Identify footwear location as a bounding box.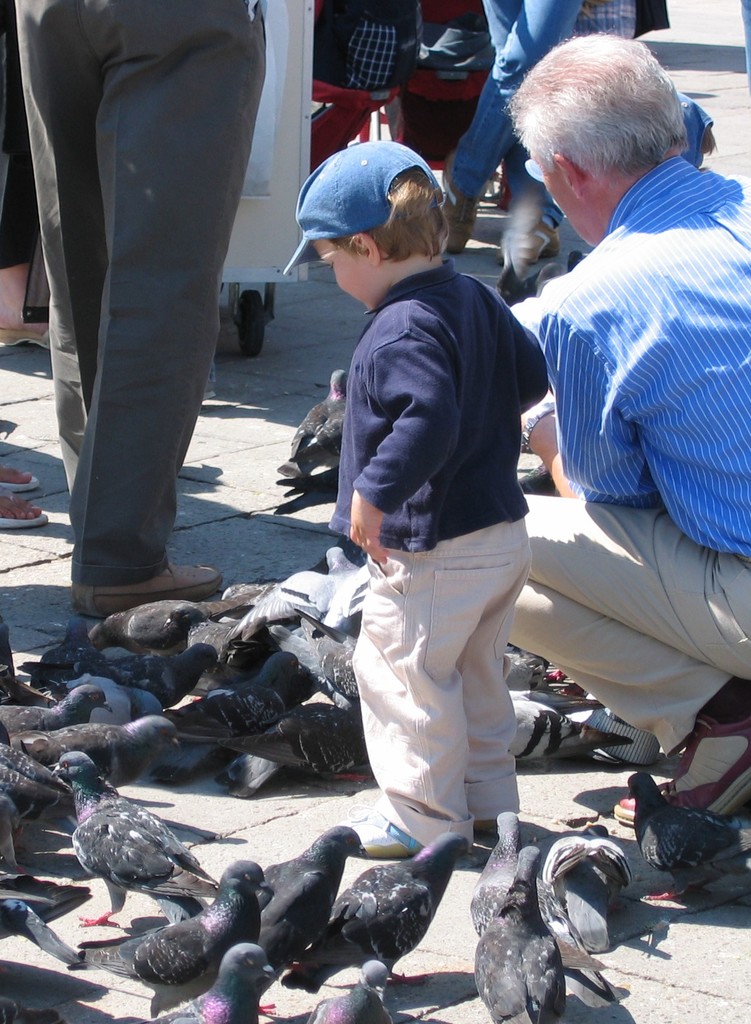
345:820:415:851.
